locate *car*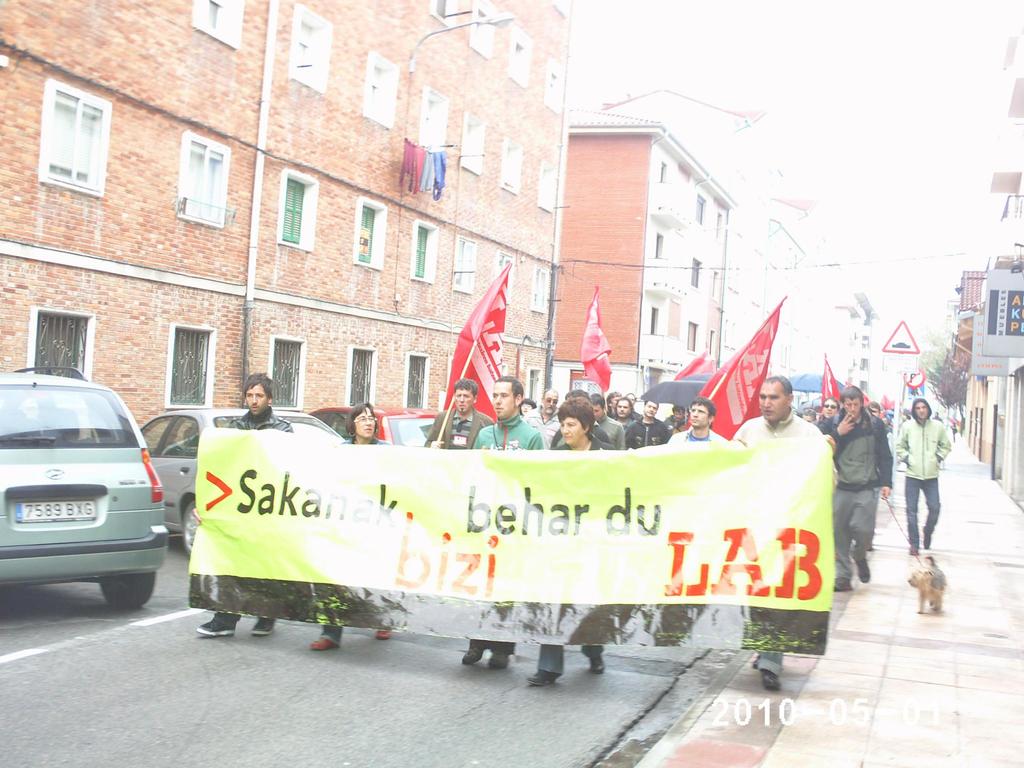
BBox(1, 360, 168, 612)
